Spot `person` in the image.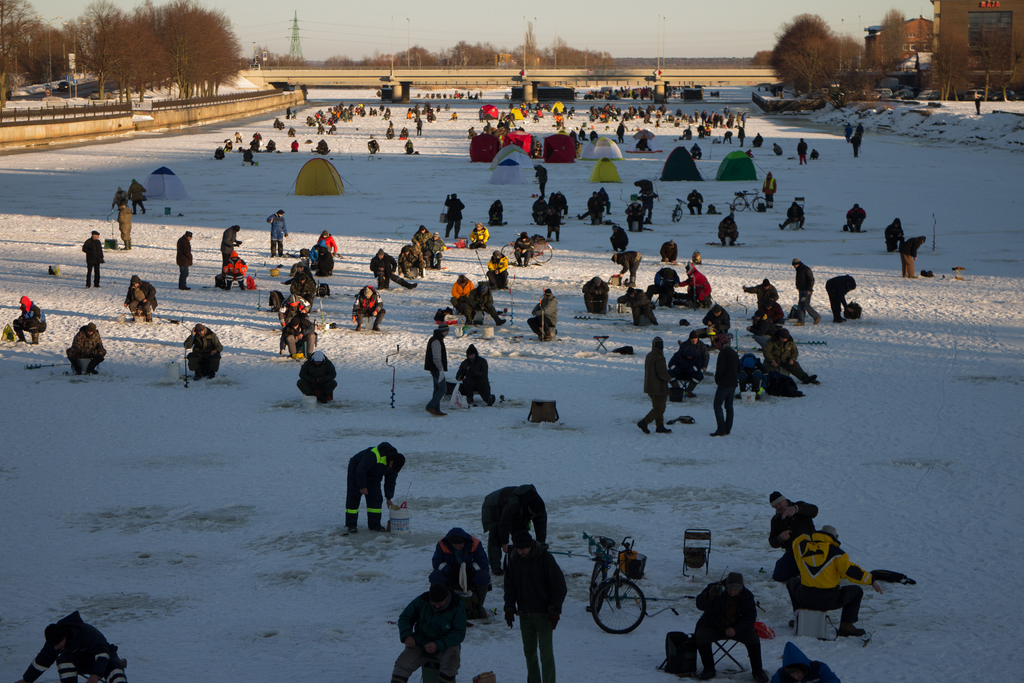
`person` found at 385:125:395:138.
